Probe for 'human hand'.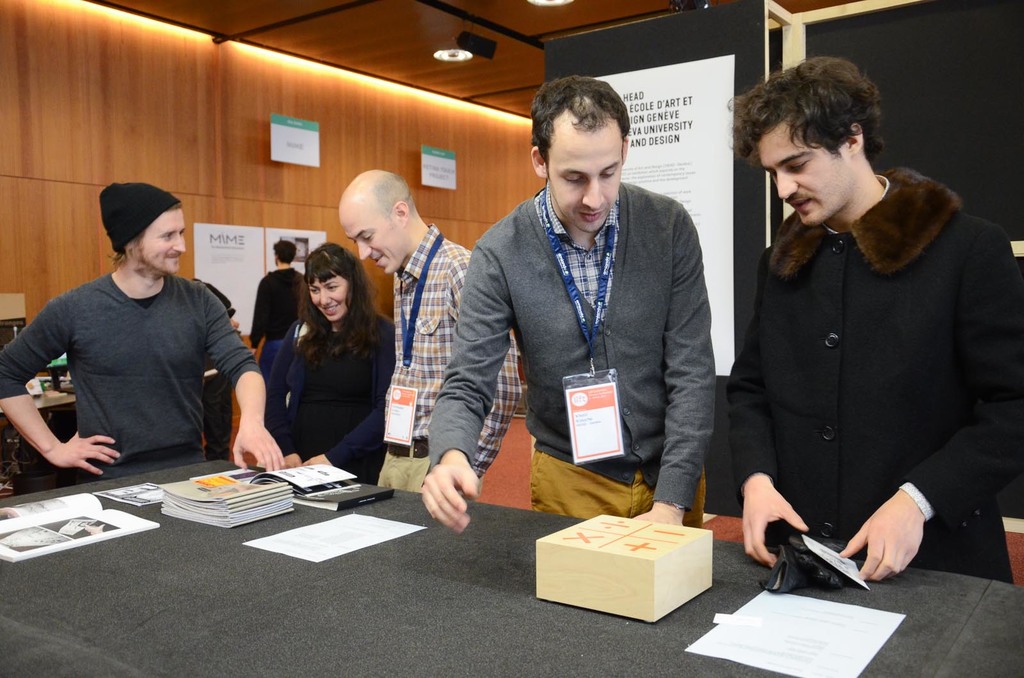
Probe result: left=302, top=454, right=332, bottom=466.
